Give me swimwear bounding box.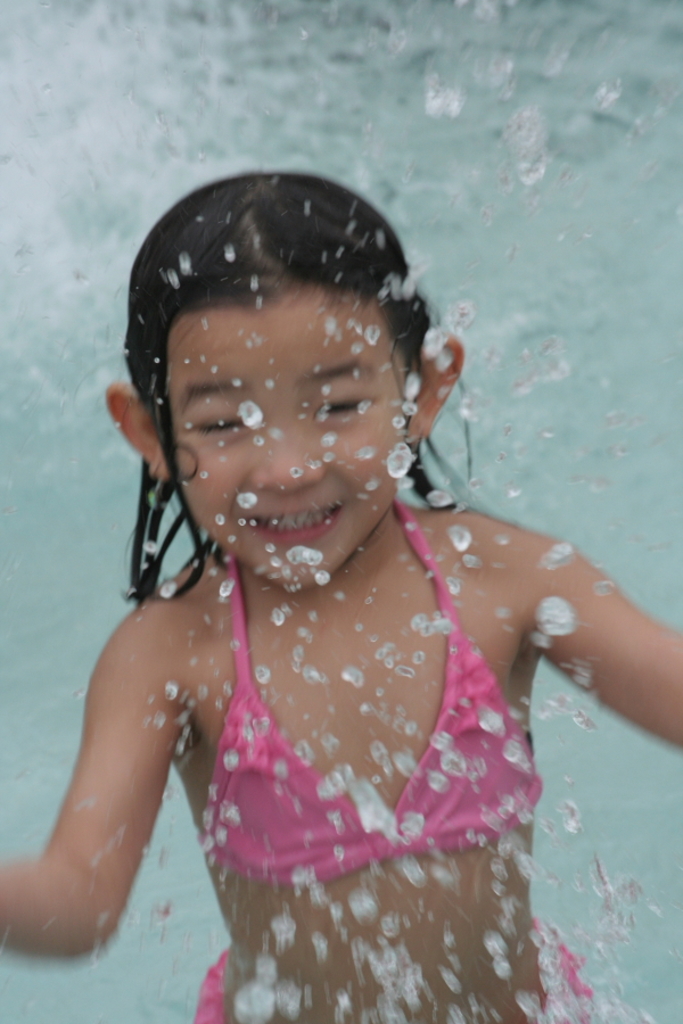
189/918/591/1023.
